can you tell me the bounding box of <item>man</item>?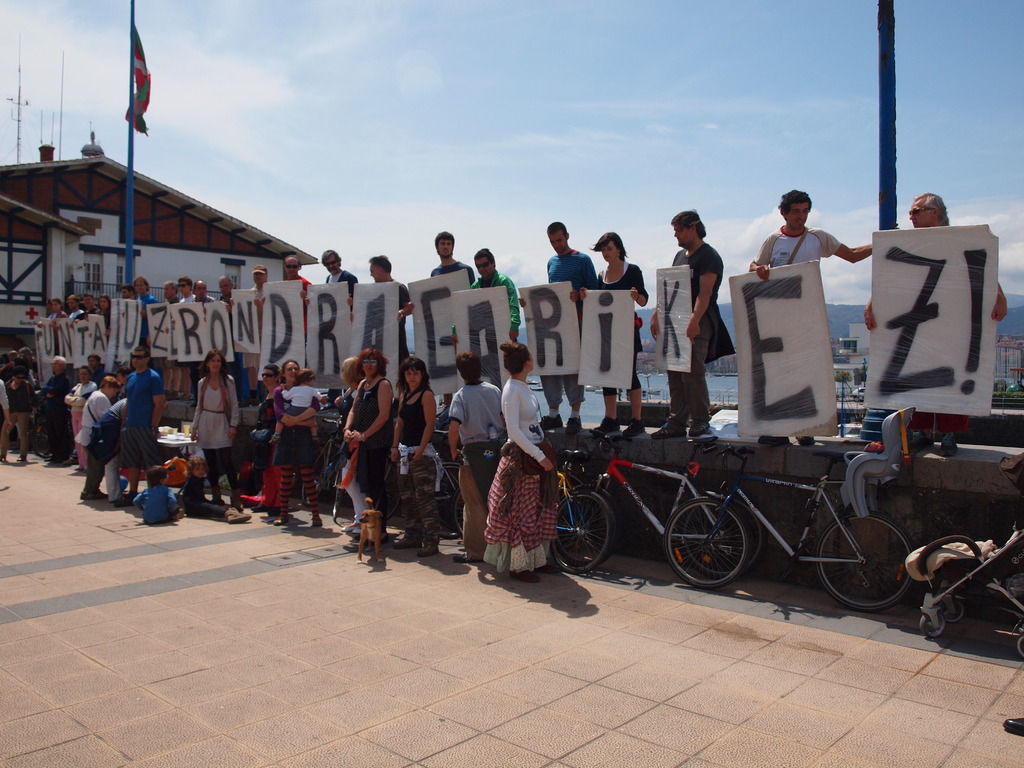
(858,193,1006,455).
